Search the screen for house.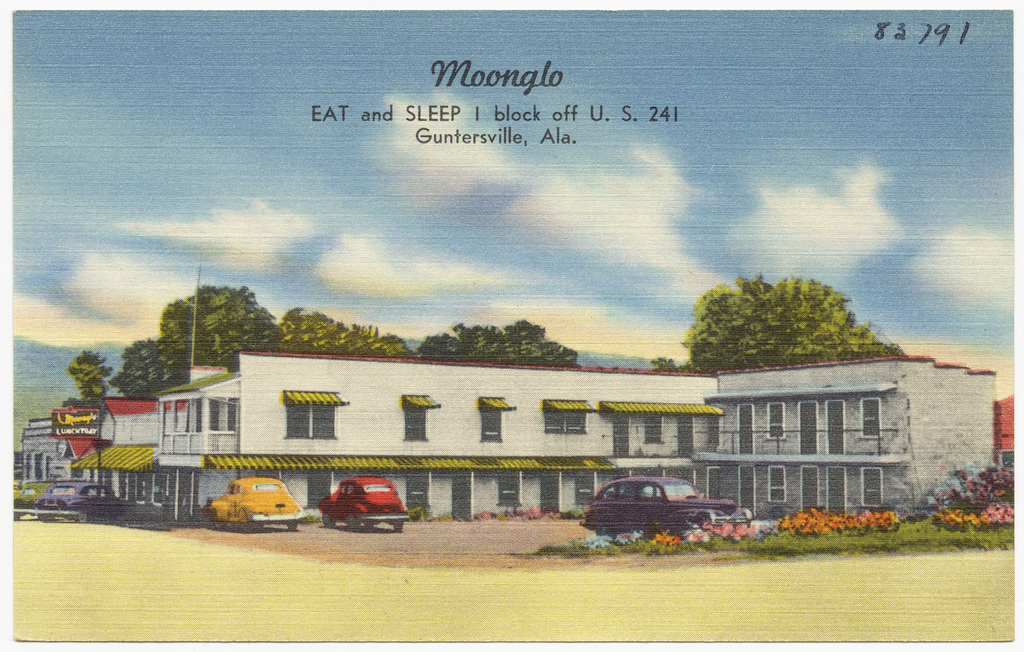
Found at (82,395,180,498).
